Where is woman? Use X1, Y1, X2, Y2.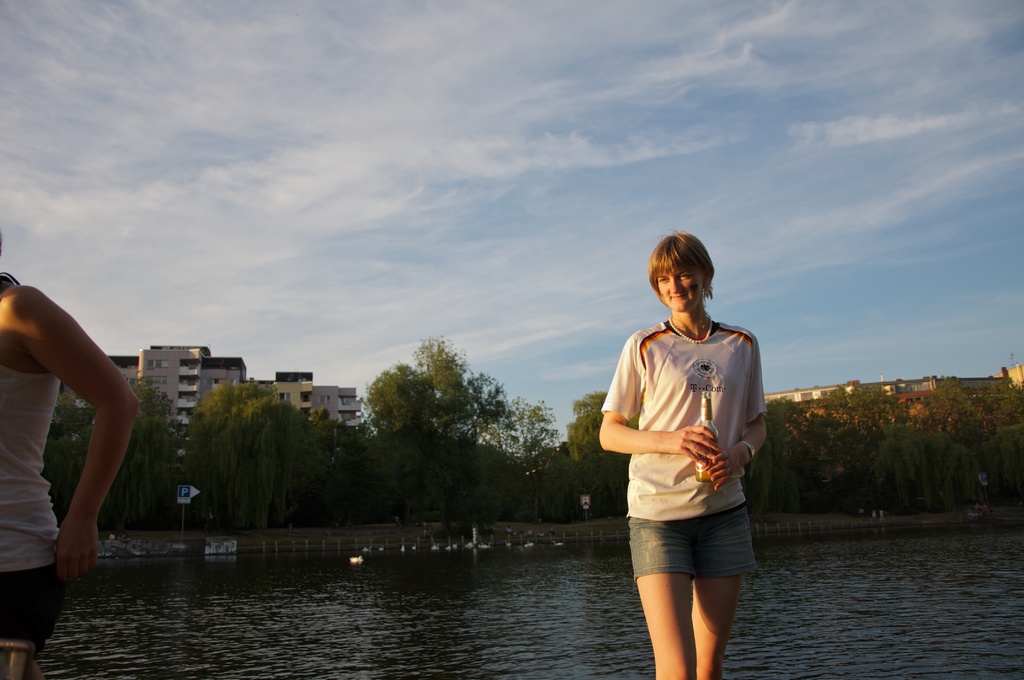
598, 216, 776, 669.
